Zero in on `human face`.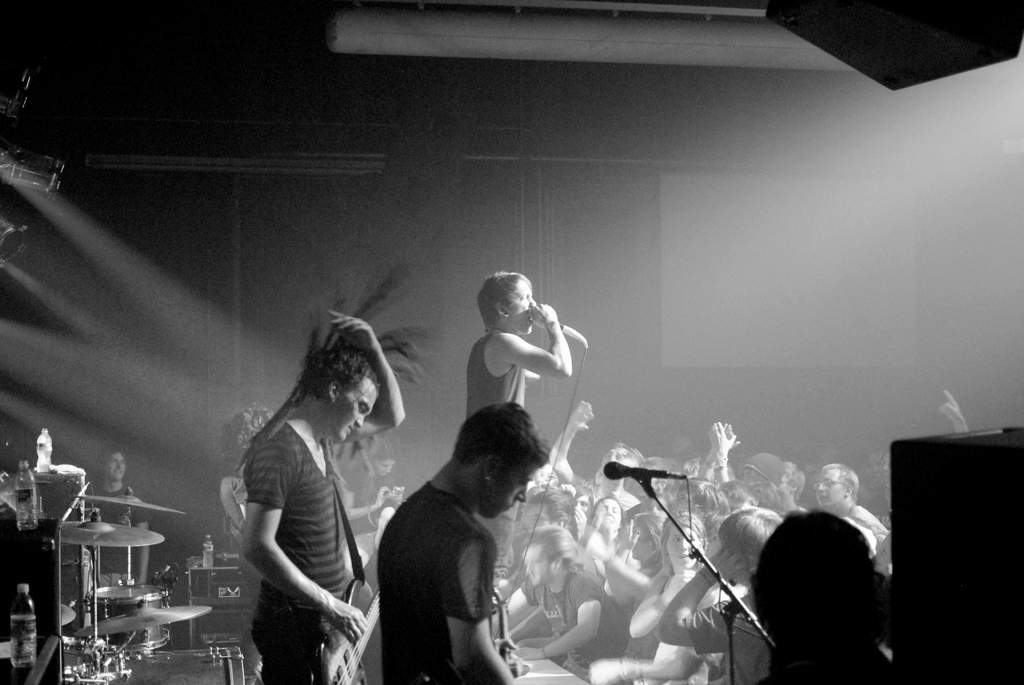
Zeroed in: bbox=(528, 503, 554, 528).
